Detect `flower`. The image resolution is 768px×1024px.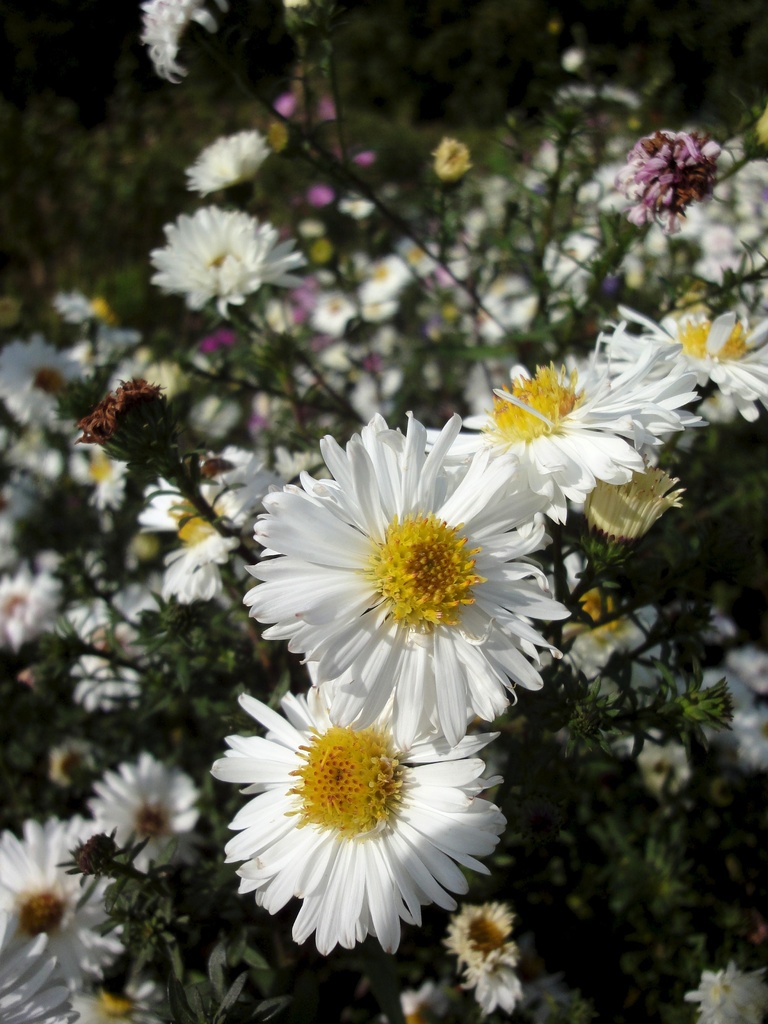
<box>182,134,276,200</box>.
